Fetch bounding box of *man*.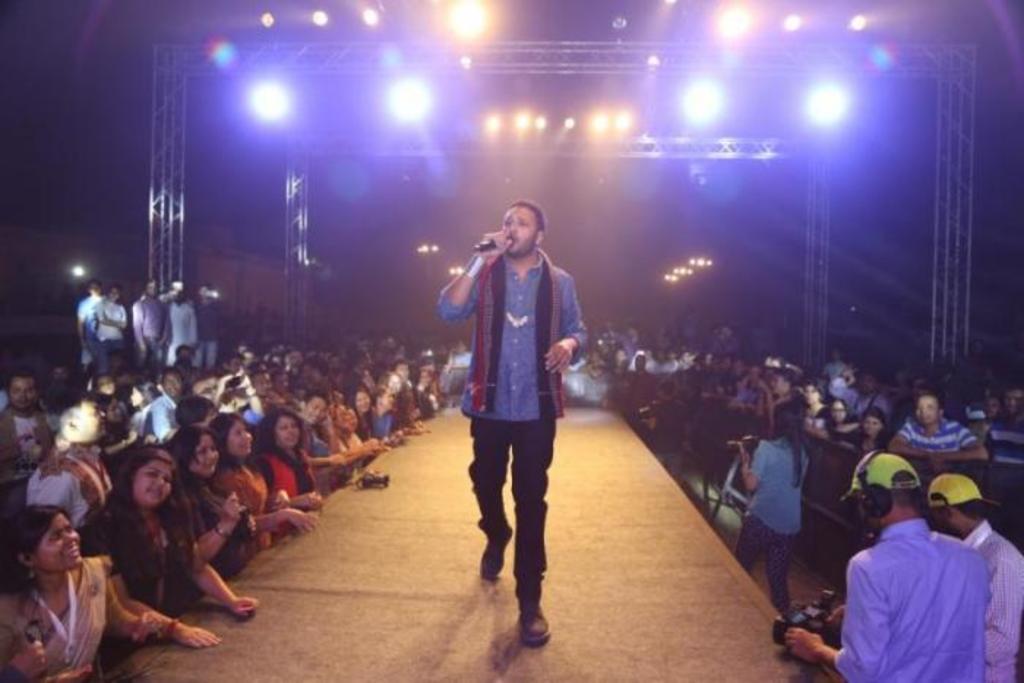
Bbox: [983,385,1023,475].
